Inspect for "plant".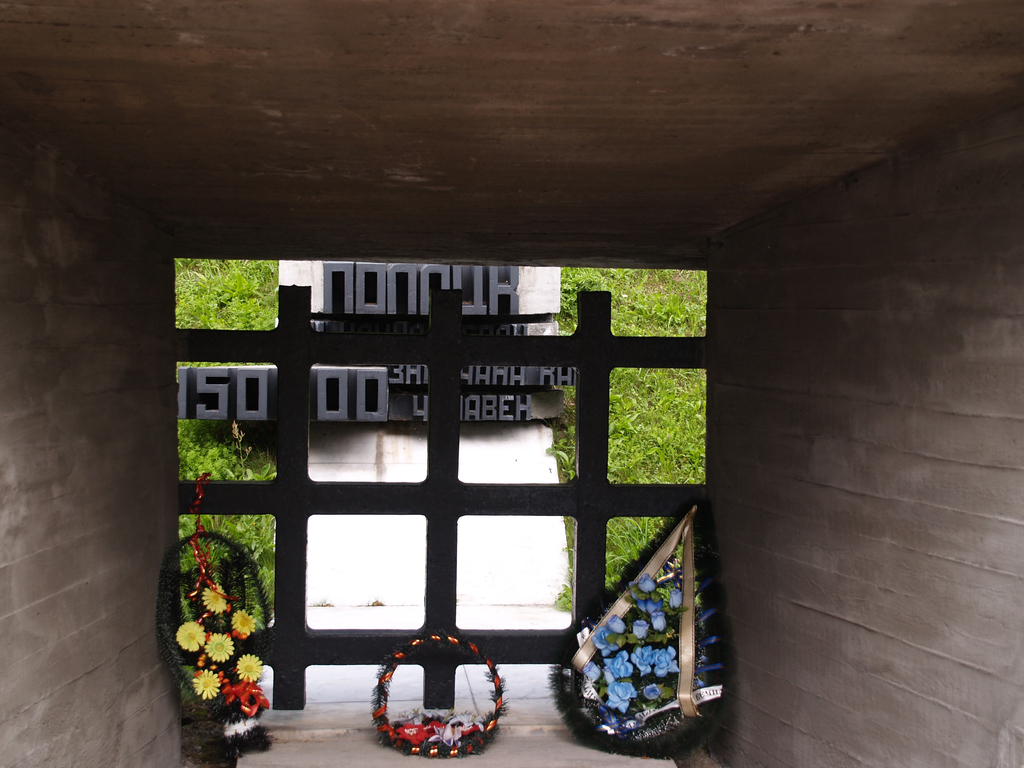
Inspection: {"left": 154, "top": 506, "right": 270, "bottom": 738}.
